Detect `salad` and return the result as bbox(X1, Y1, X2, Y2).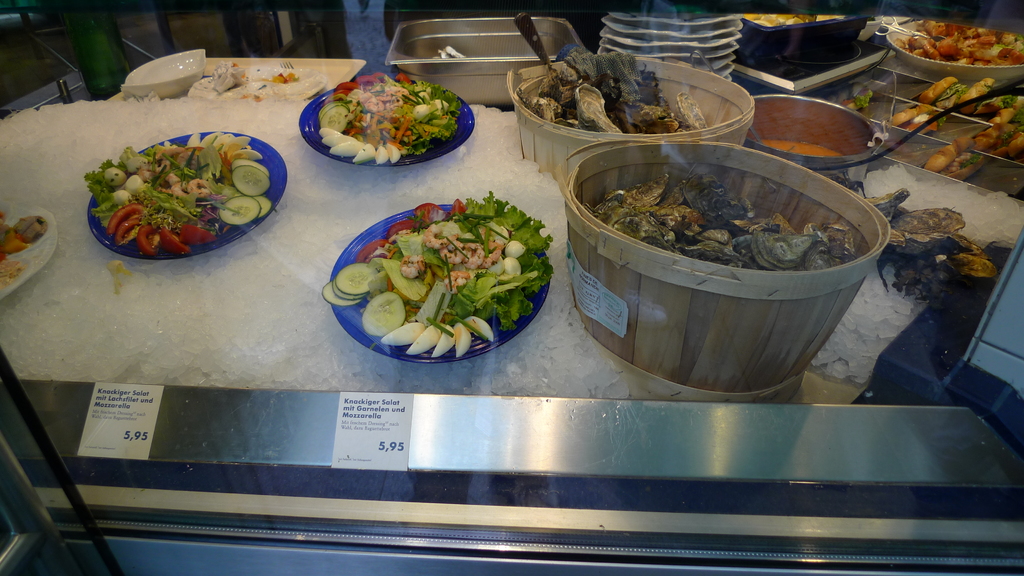
bbox(892, 18, 1023, 63).
